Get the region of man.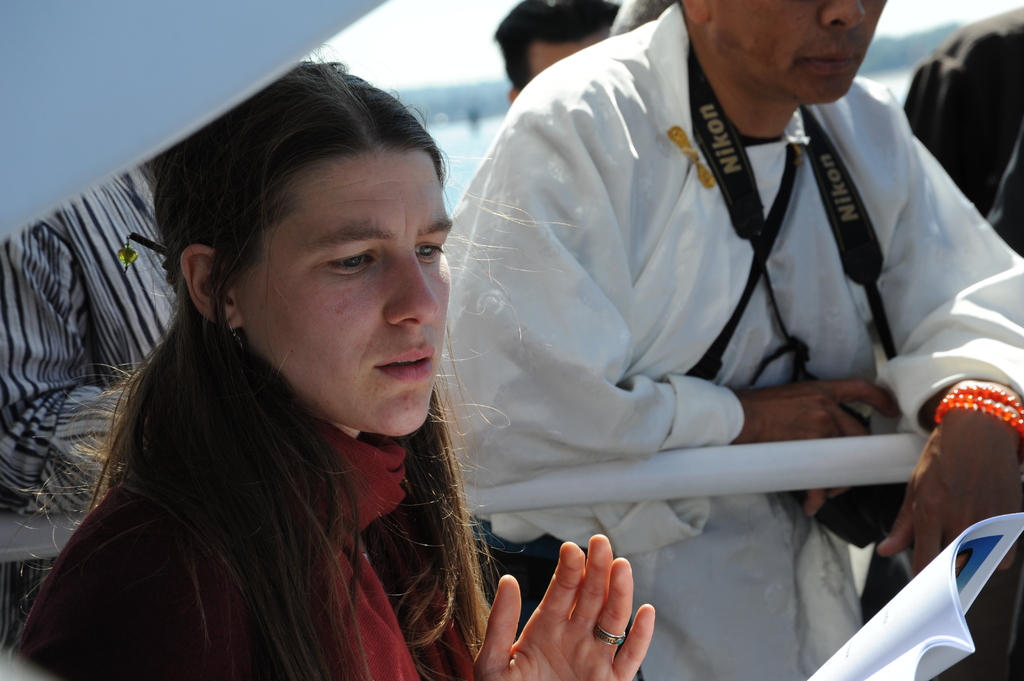
(x1=399, y1=0, x2=981, y2=667).
